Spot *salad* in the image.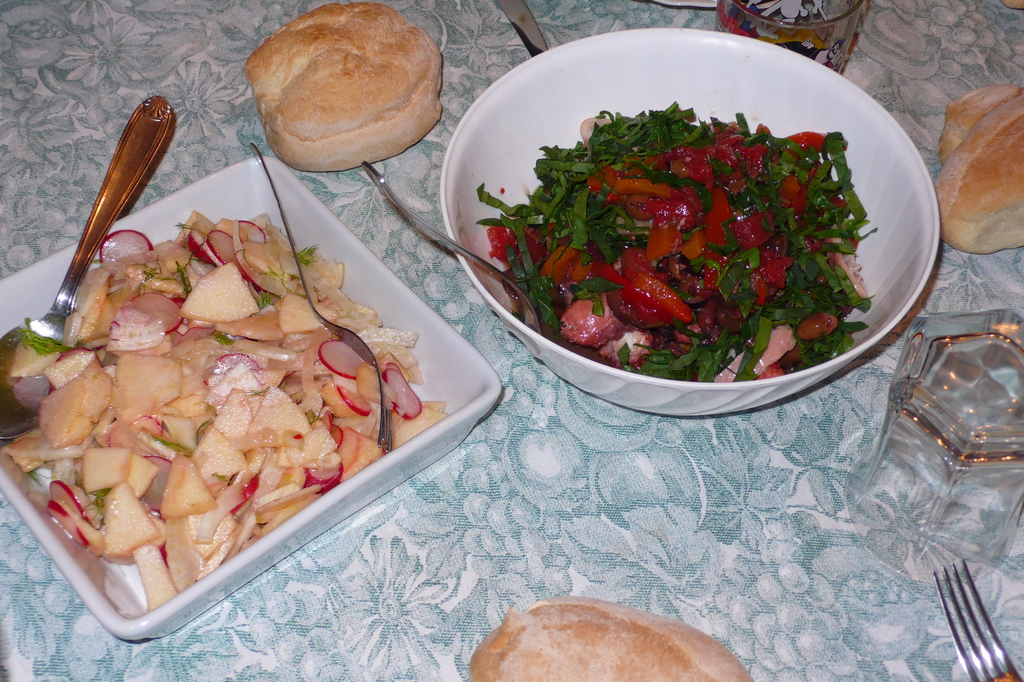
*salad* found at [x1=452, y1=88, x2=911, y2=374].
